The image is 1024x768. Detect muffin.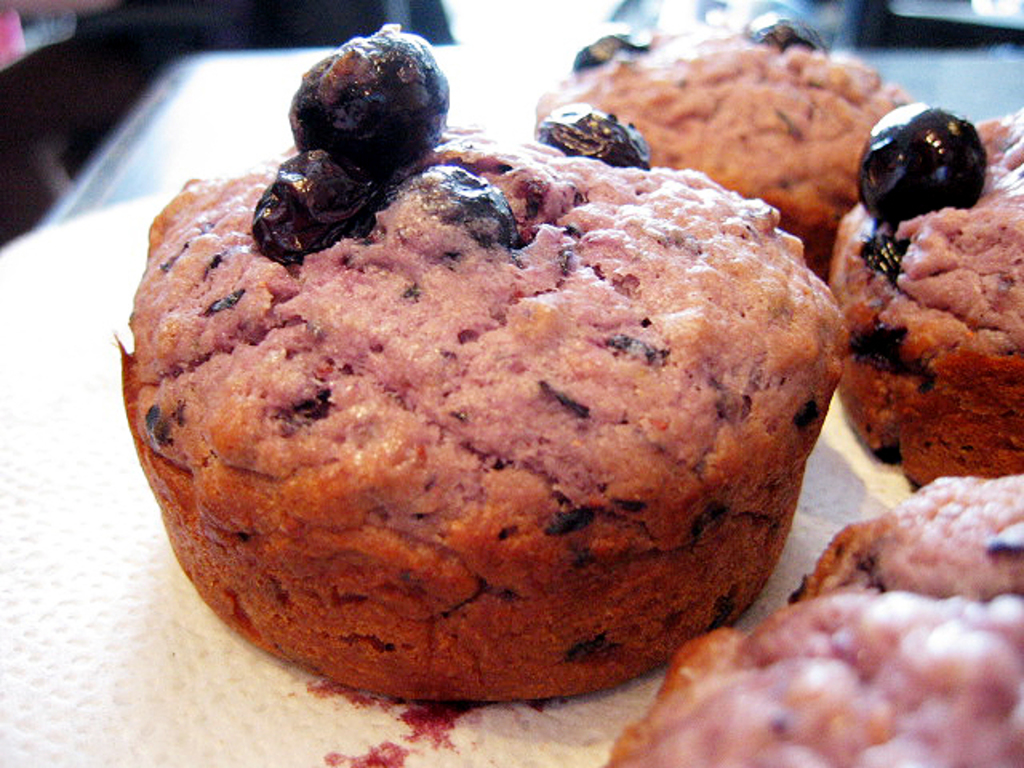
Detection: {"left": 598, "top": 472, "right": 1022, "bottom": 766}.
